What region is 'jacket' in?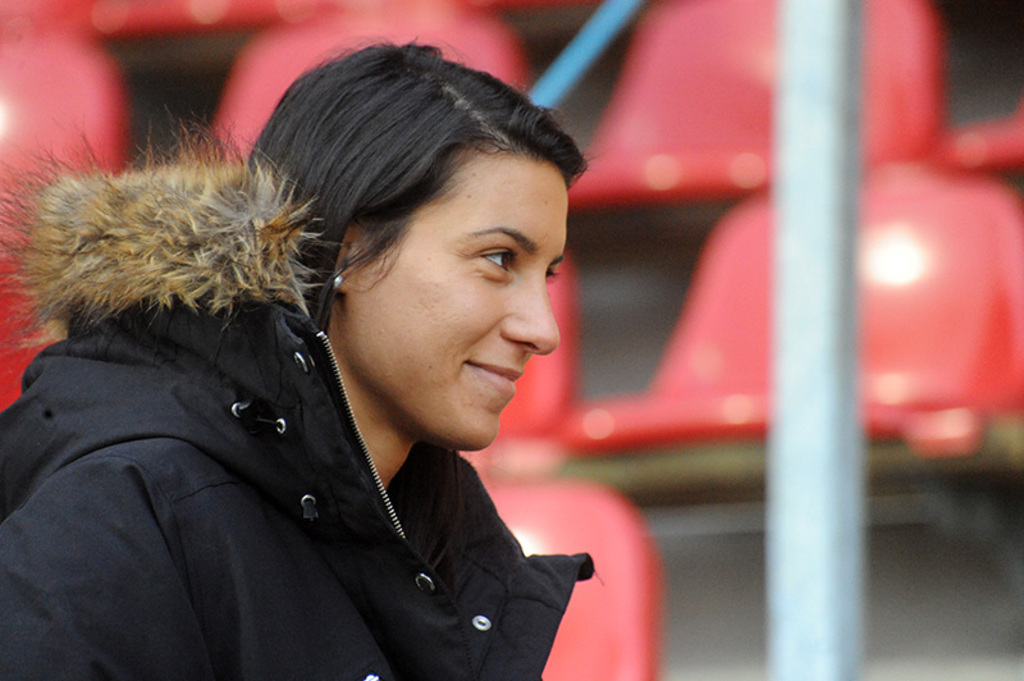
bbox(27, 106, 636, 668).
